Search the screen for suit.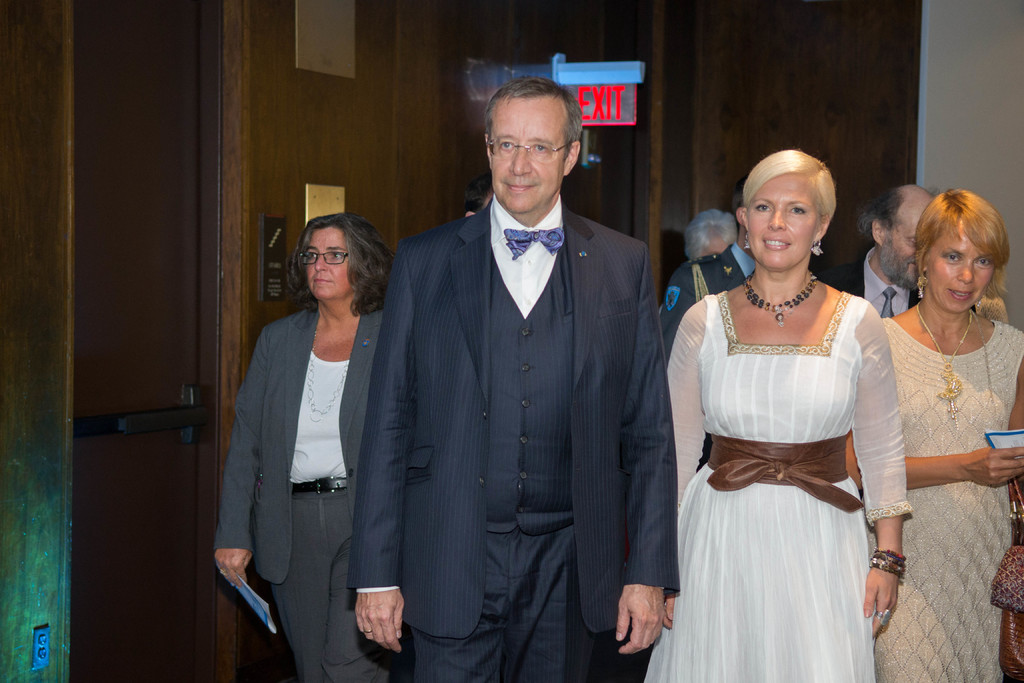
Found at bbox=[209, 308, 383, 682].
